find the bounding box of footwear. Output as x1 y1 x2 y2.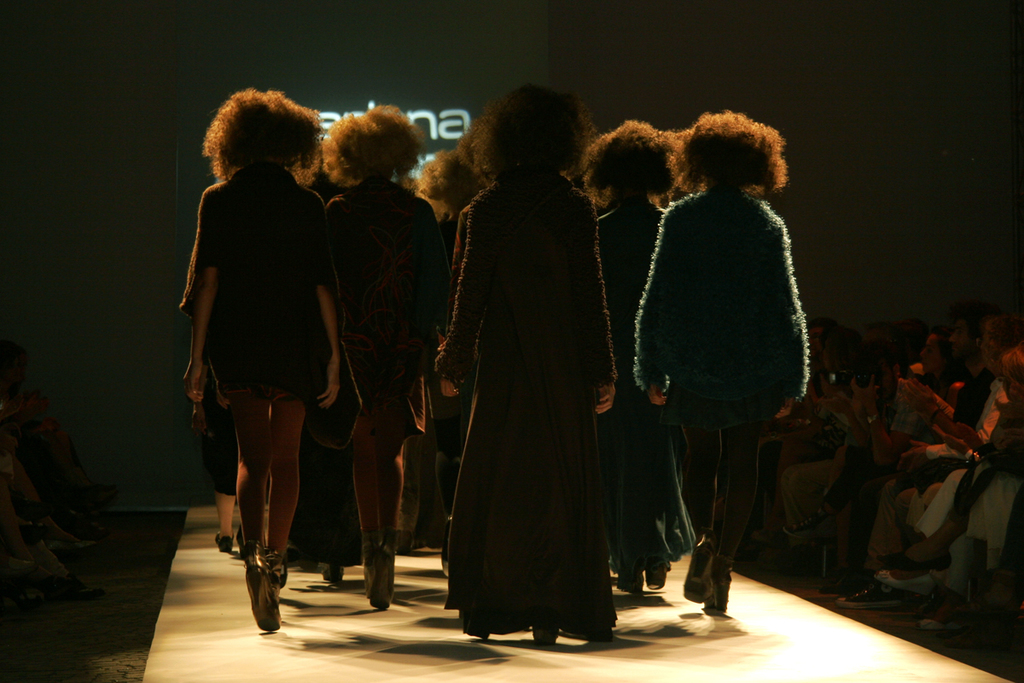
532 623 556 646.
